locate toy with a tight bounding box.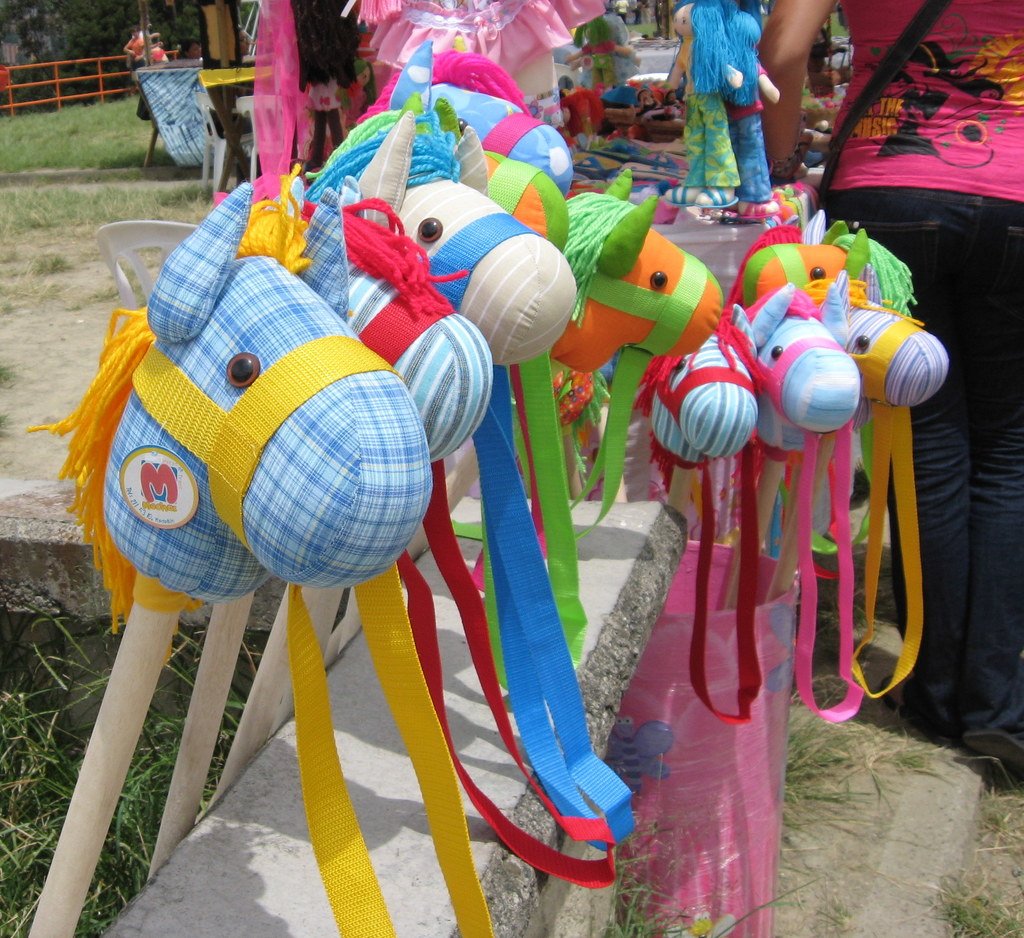
796:78:851:140.
